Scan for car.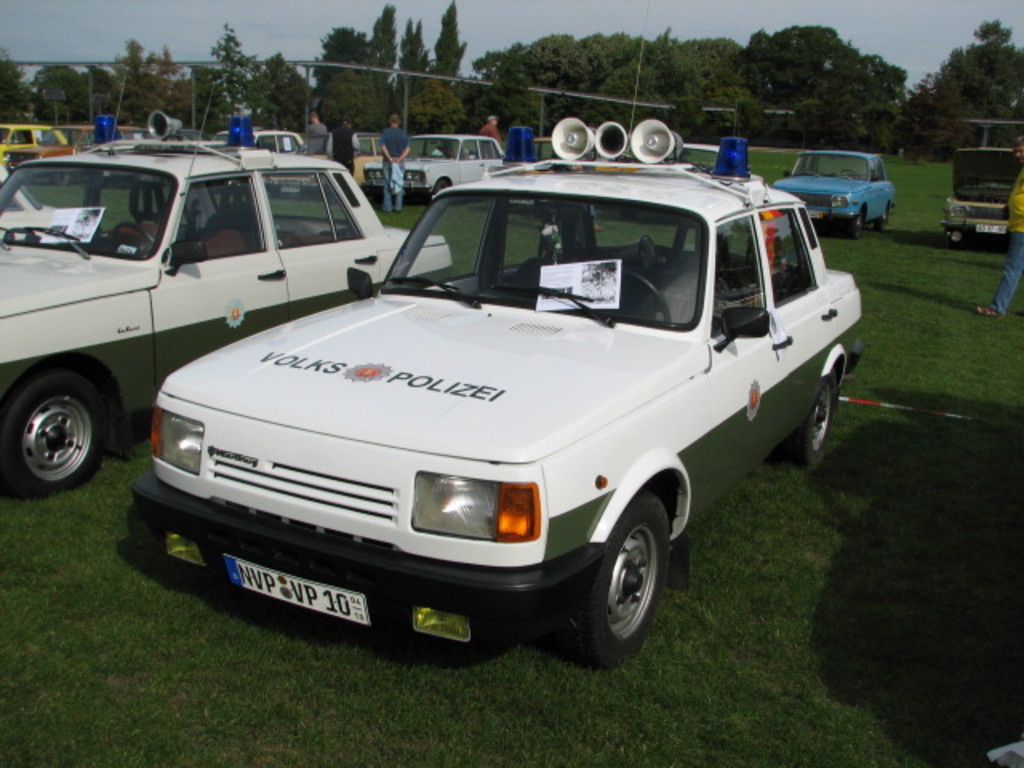
Scan result: (0, 125, 62, 165).
